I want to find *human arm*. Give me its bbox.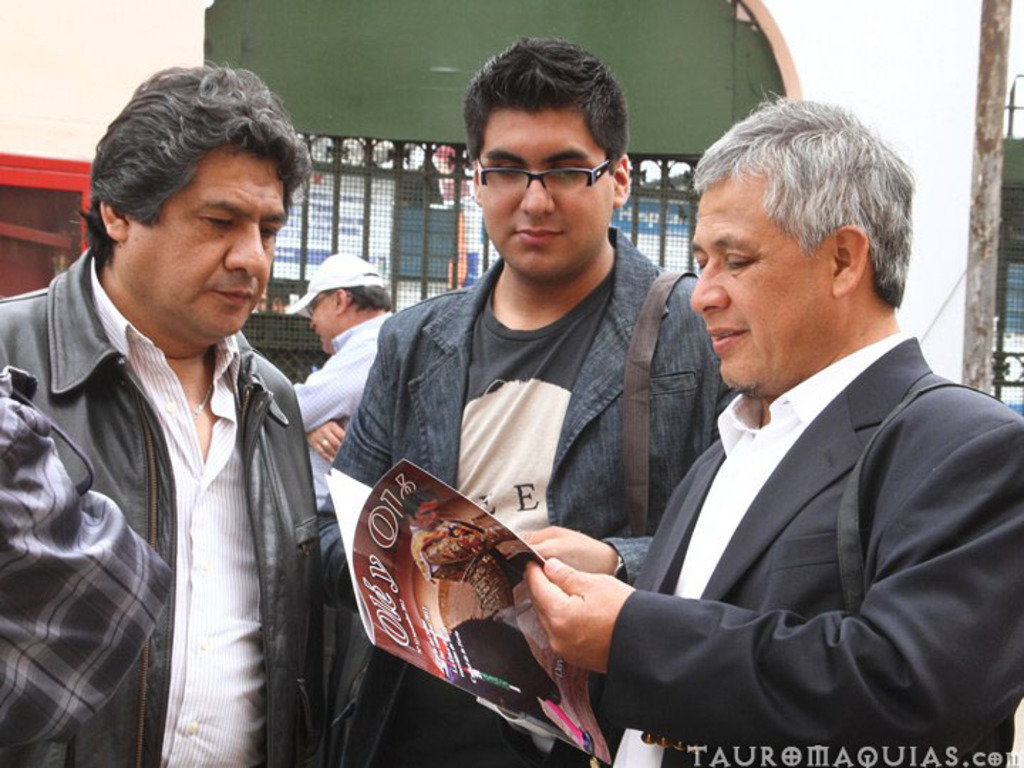
detection(306, 418, 344, 464).
